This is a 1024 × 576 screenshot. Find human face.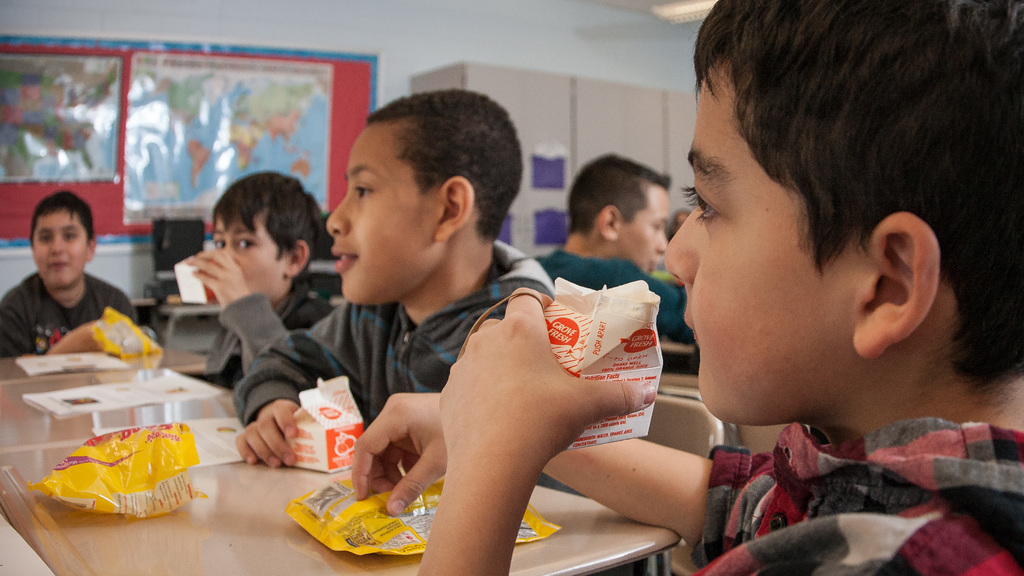
Bounding box: 612/183/670/274.
